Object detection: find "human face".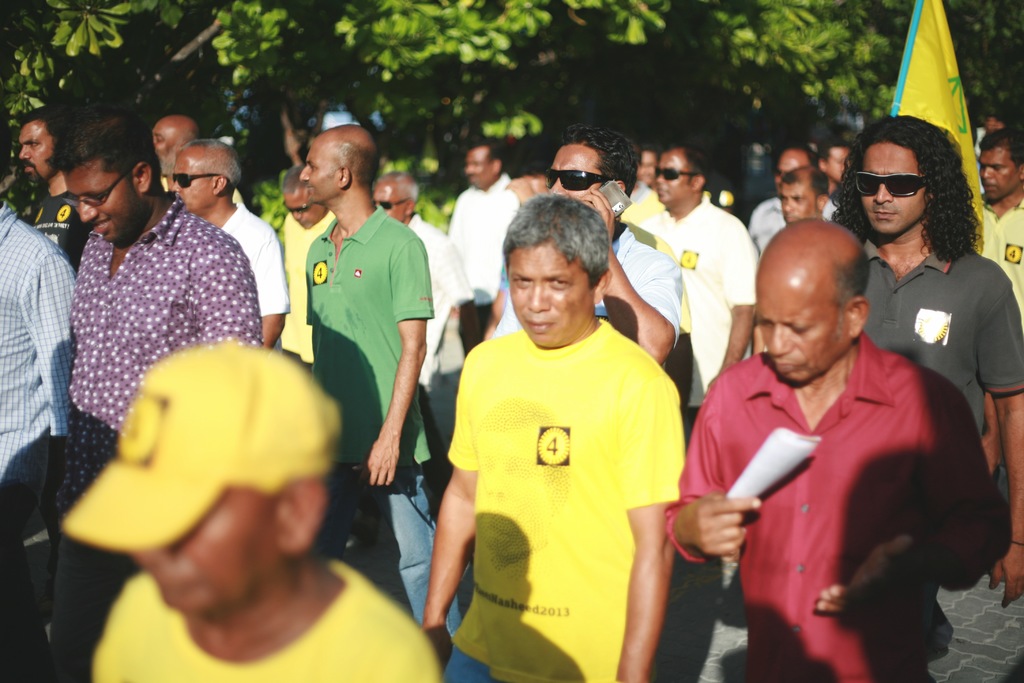
box(170, 151, 217, 215).
